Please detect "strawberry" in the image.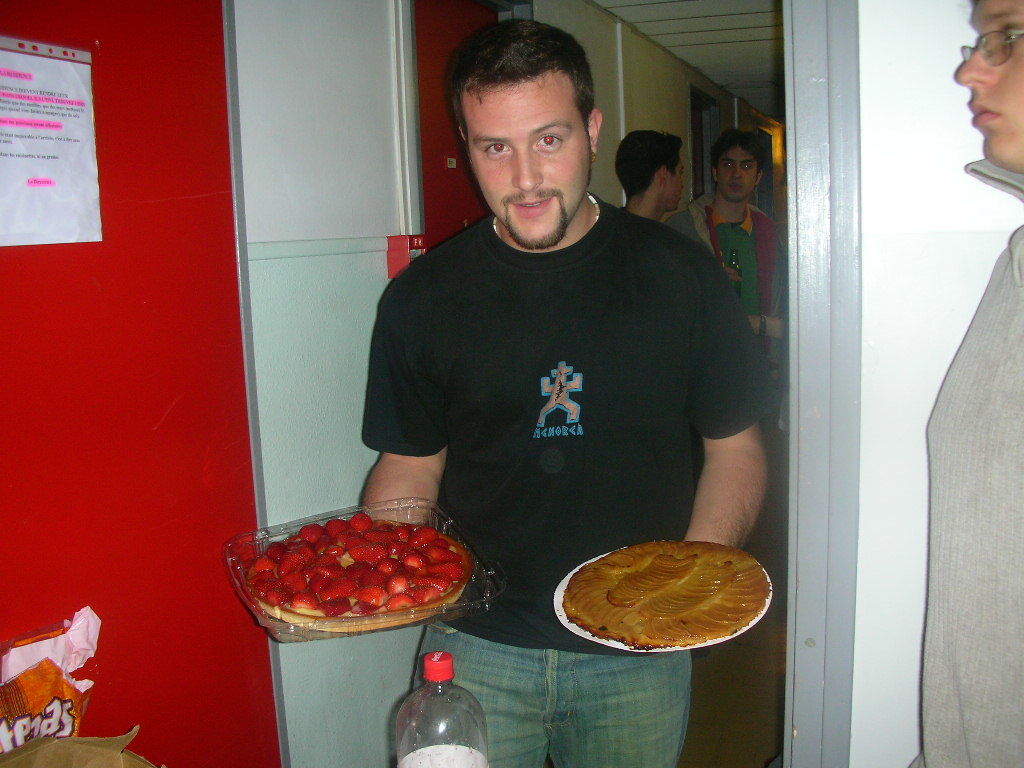
box=[239, 566, 286, 595].
